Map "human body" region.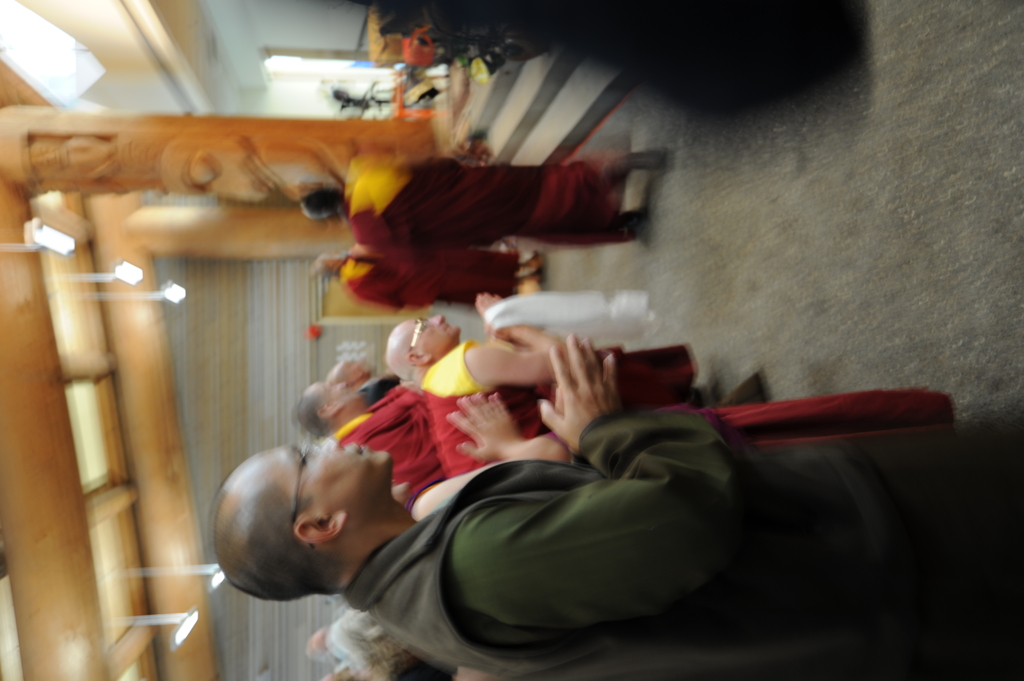
Mapped to 335:382:452:505.
